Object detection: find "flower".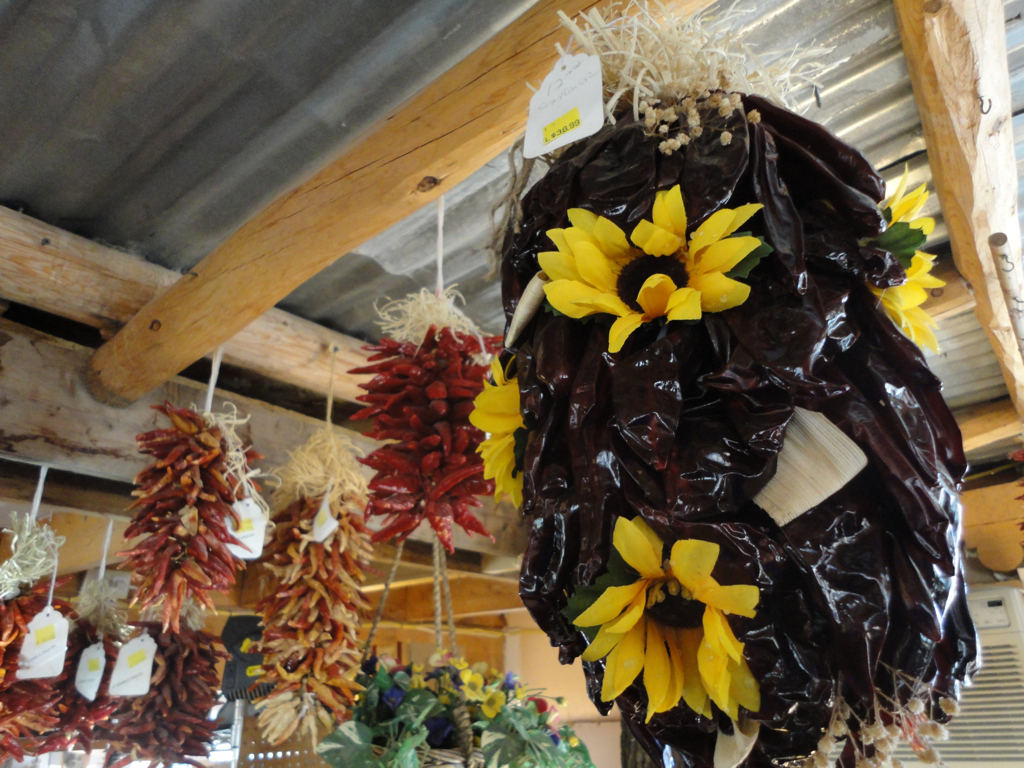
(566, 512, 766, 722).
